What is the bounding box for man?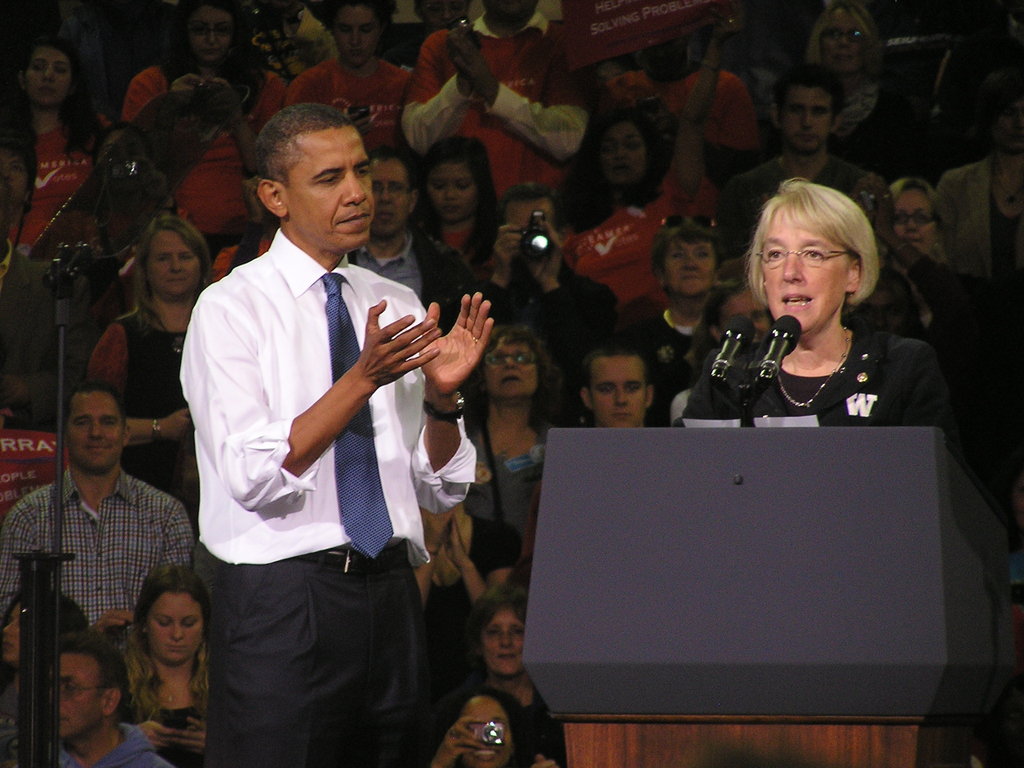
crop(525, 346, 649, 575).
